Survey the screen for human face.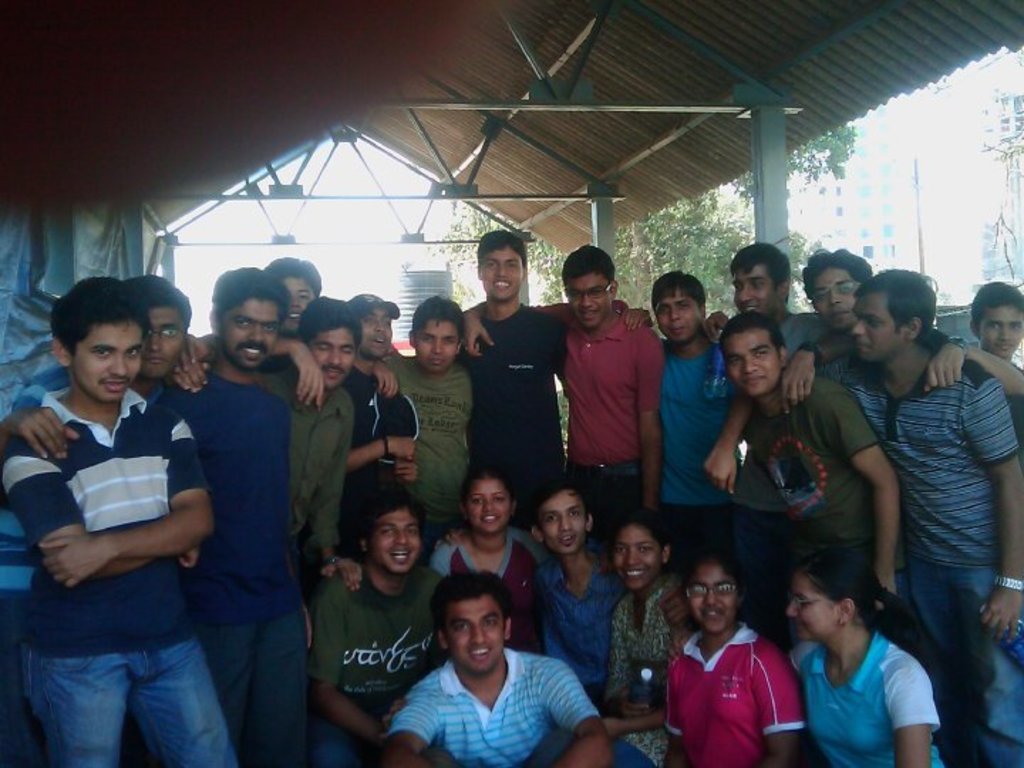
Survey found: detection(151, 307, 188, 388).
